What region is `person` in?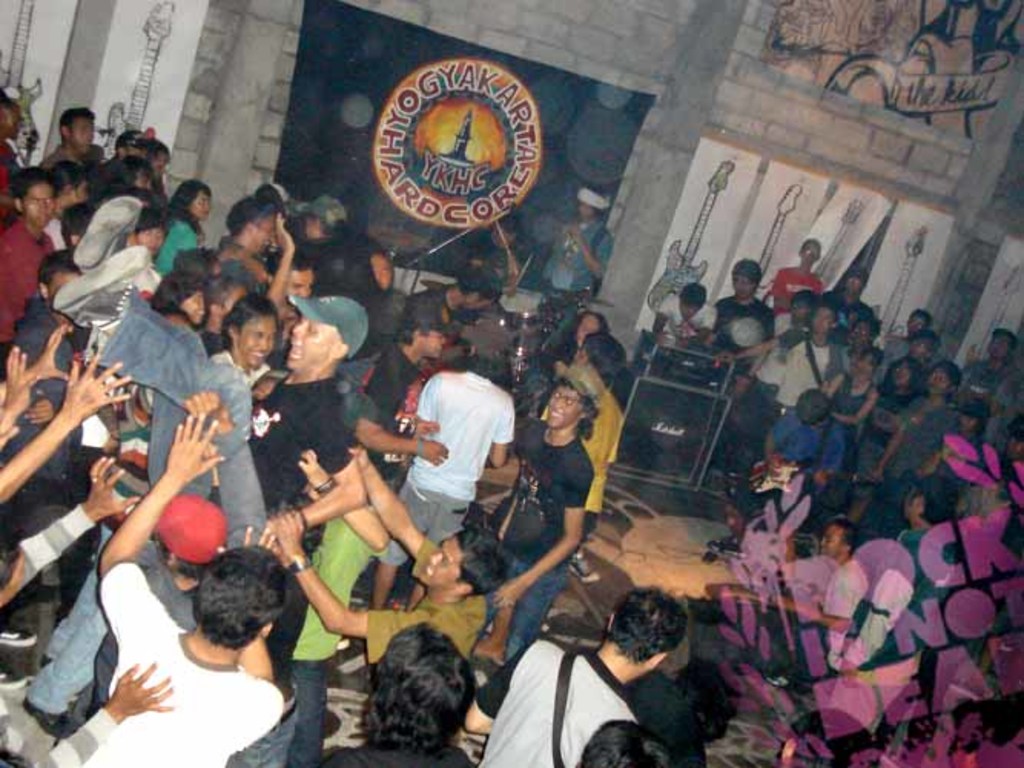
502:369:599:685.
